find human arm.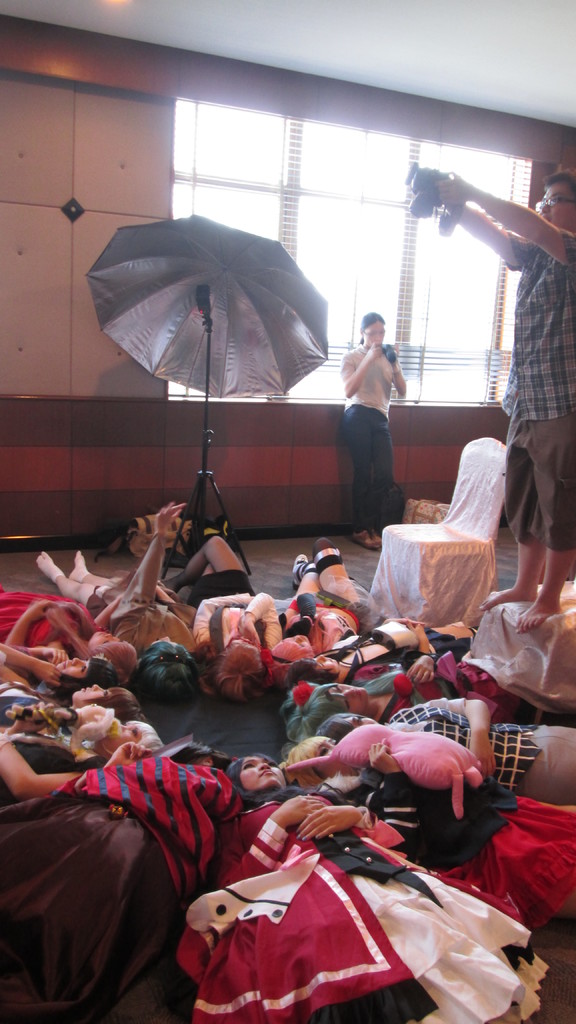
rect(218, 788, 328, 893).
